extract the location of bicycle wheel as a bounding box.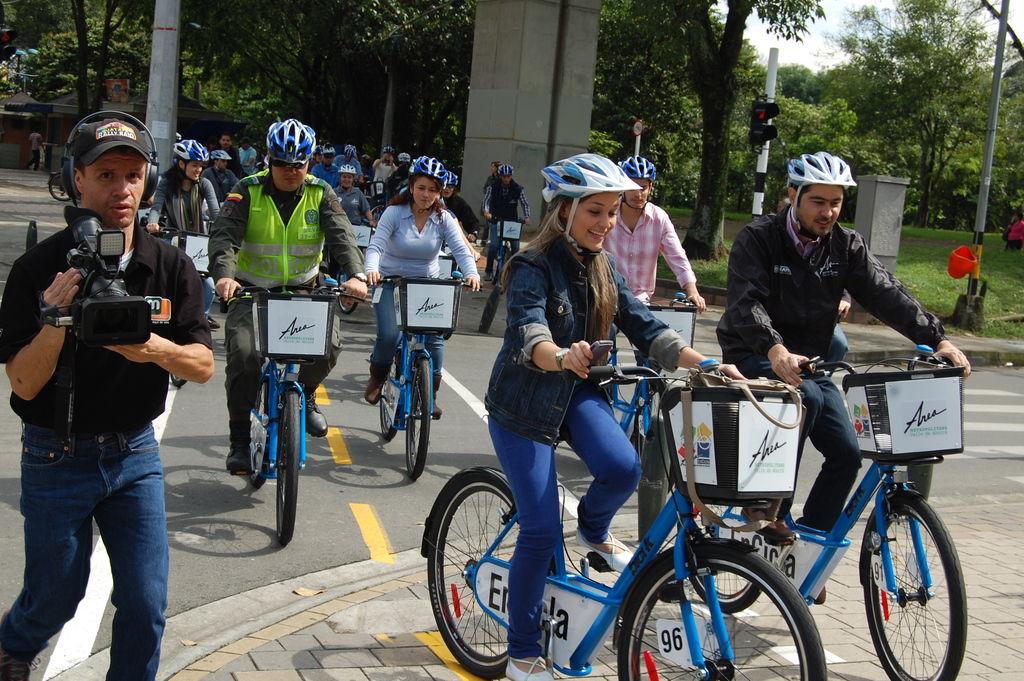
rect(336, 274, 357, 311).
